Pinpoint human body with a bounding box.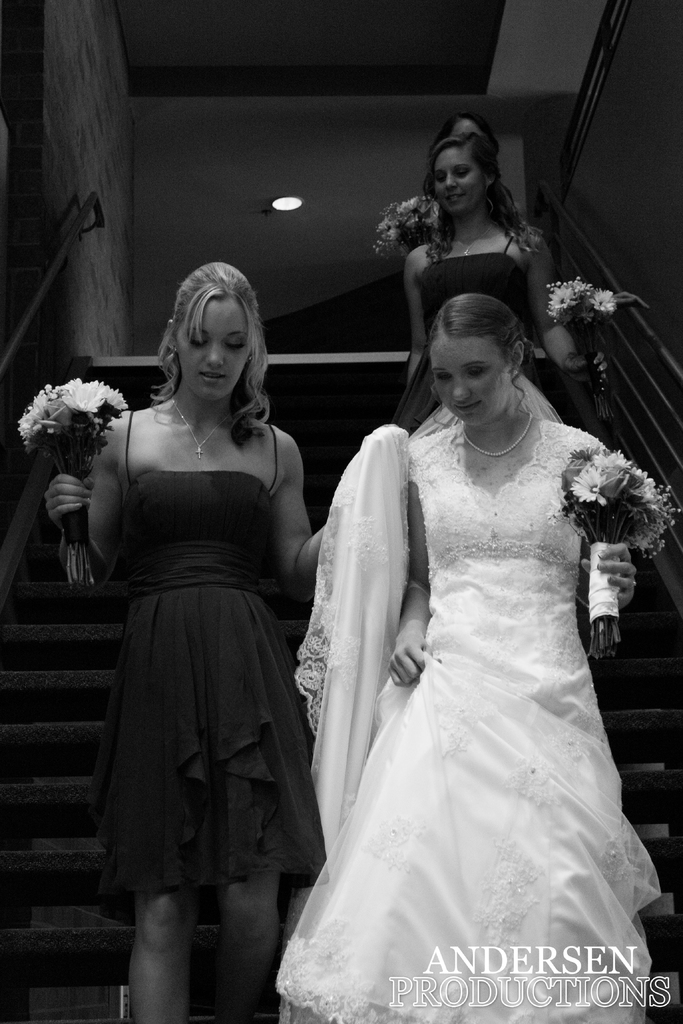
l=396, t=206, r=604, b=436.
